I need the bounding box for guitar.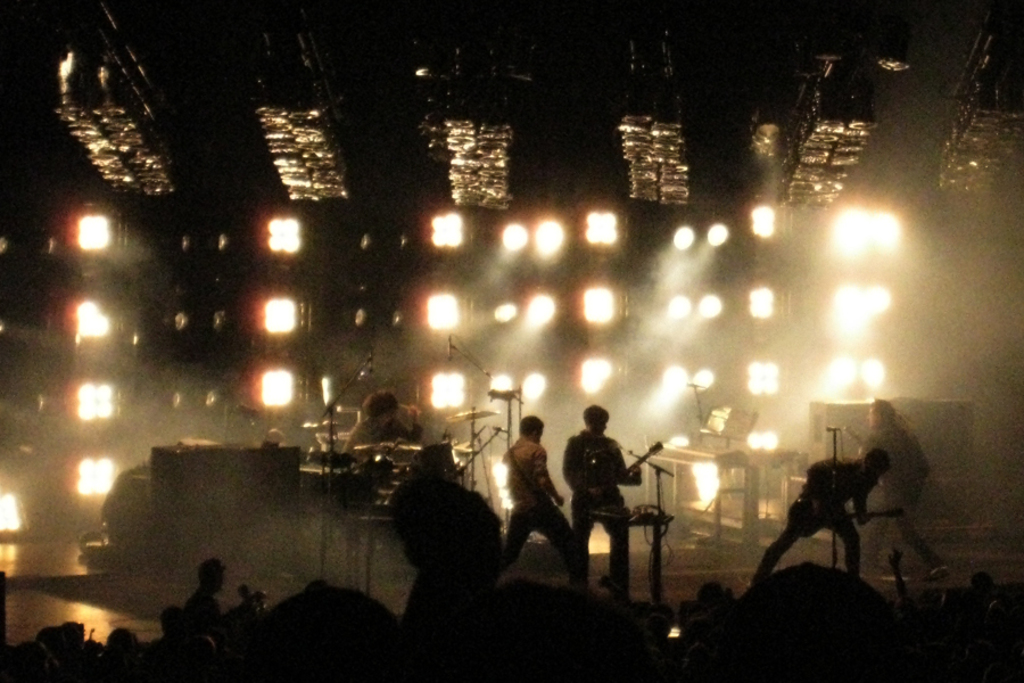
Here it is: pyautogui.locateOnScreen(606, 438, 670, 497).
